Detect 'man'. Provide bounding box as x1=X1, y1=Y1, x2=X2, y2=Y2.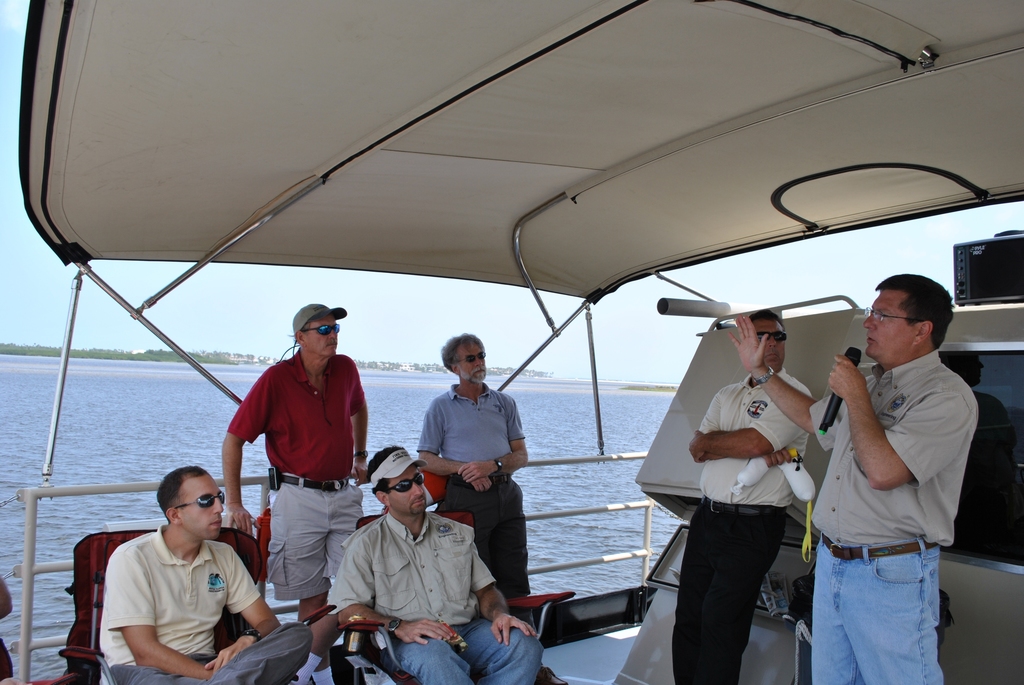
x1=729, y1=274, x2=977, y2=684.
